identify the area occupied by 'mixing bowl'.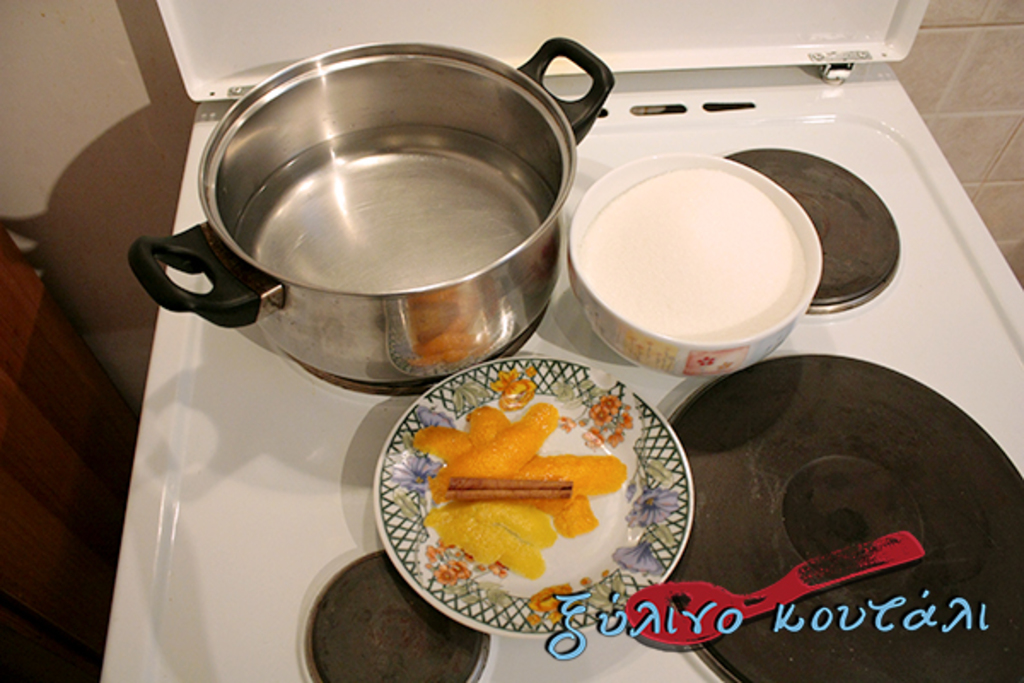
Area: {"left": 565, "top": 152, "right": 824, "bottom": 382}.
